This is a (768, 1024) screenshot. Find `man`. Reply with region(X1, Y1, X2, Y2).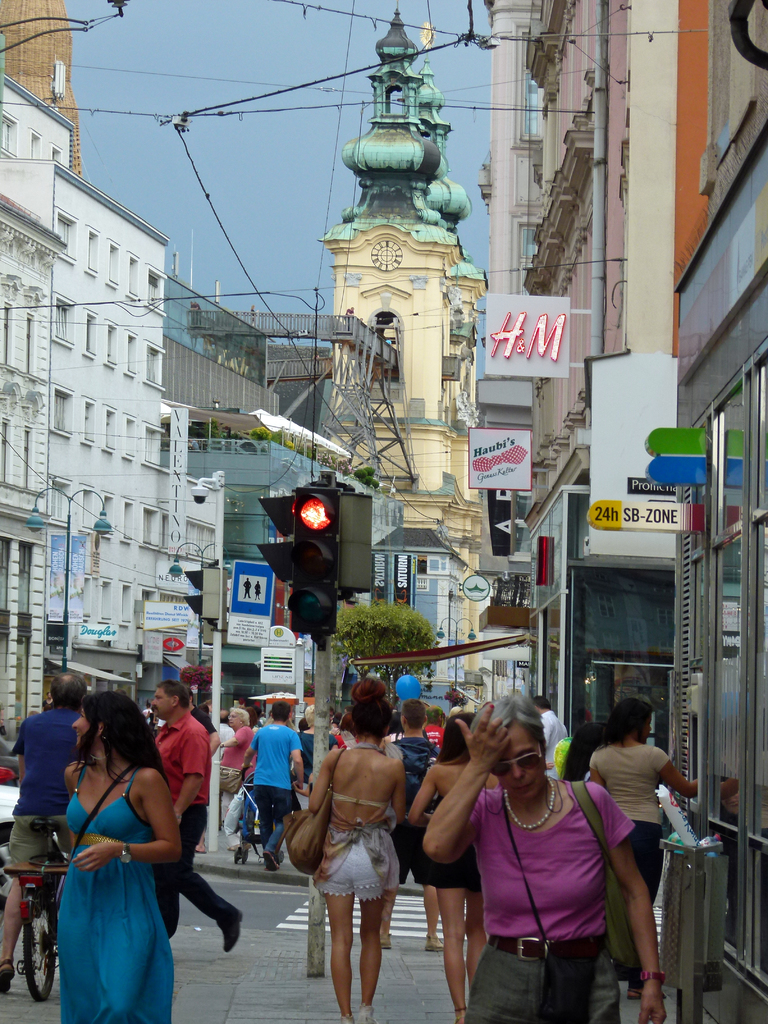
region(530, 696, 560, 767).
